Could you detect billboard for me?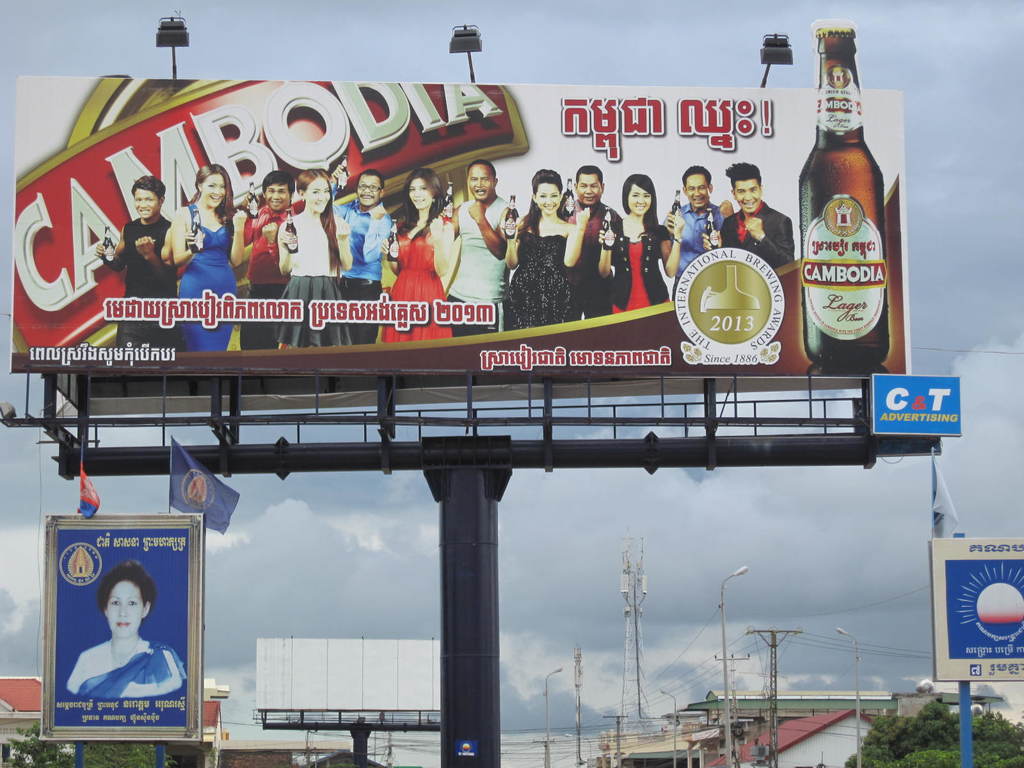
Detection result: <region>17, 16, 906, 380</region>.
